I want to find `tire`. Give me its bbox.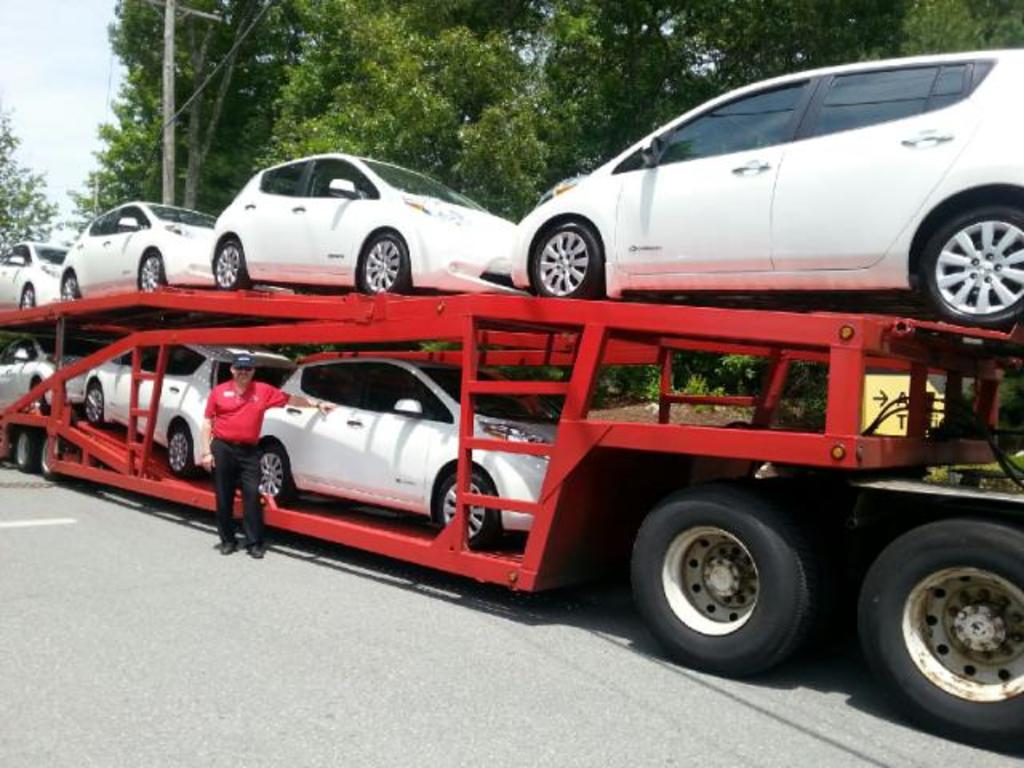
left=358, top=235, right=408, bottom=294.
